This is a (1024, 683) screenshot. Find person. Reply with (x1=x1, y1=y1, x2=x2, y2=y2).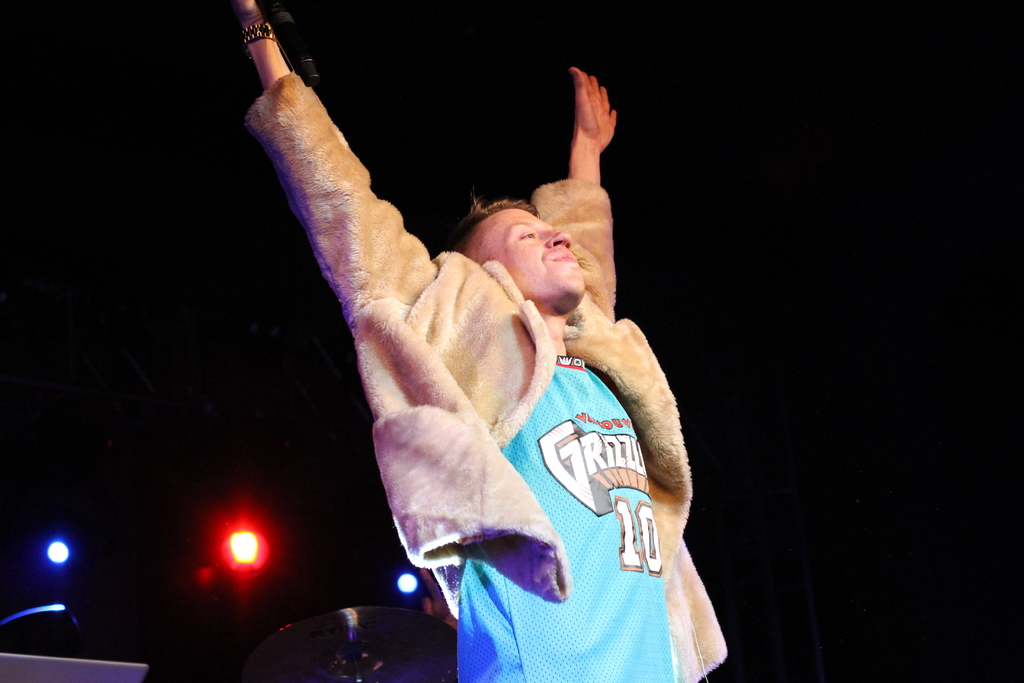
(x1=230, y1=0, x2=726, y2=682).
